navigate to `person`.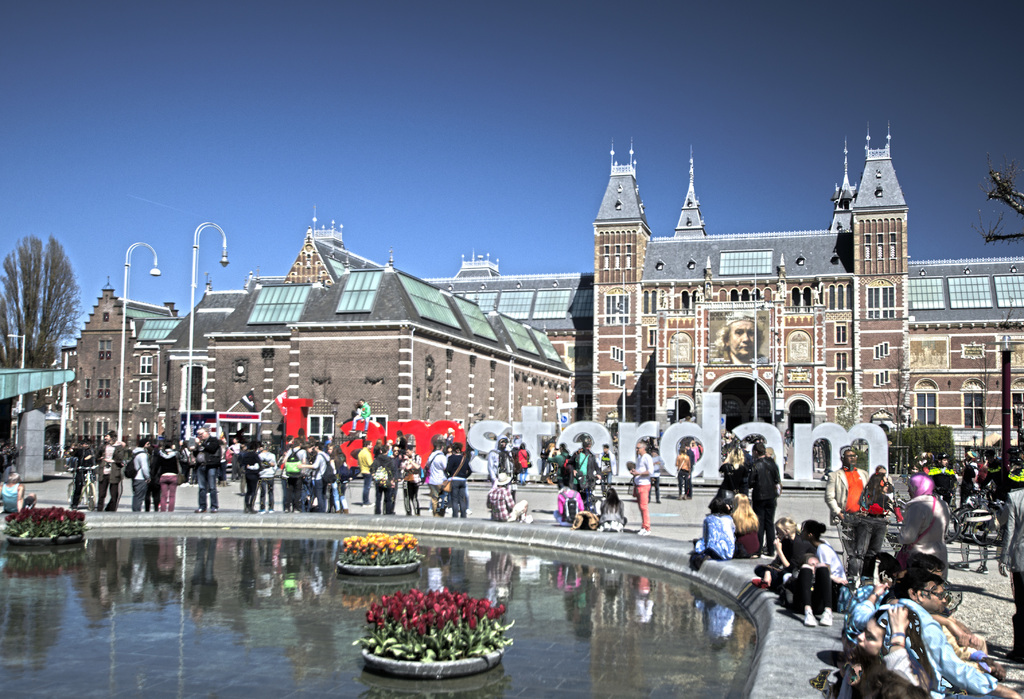
Navigation target: (x1=850, y1=549, x2=897, y2=604).
